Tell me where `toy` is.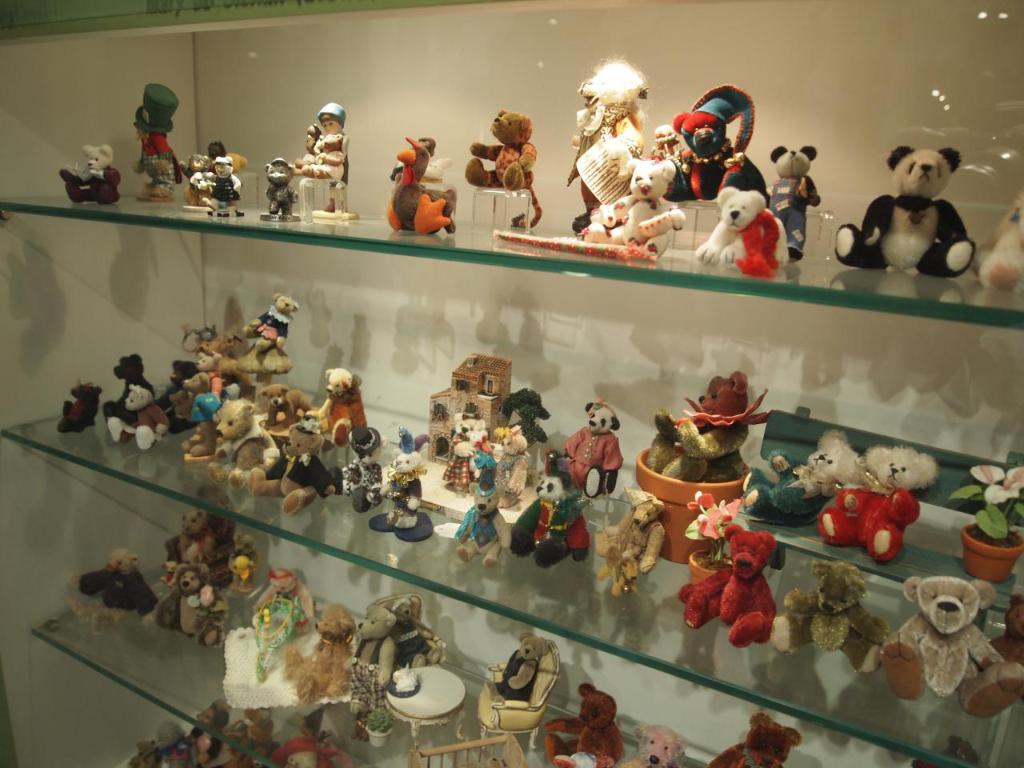
`toy` is at (907,734,979,767).
